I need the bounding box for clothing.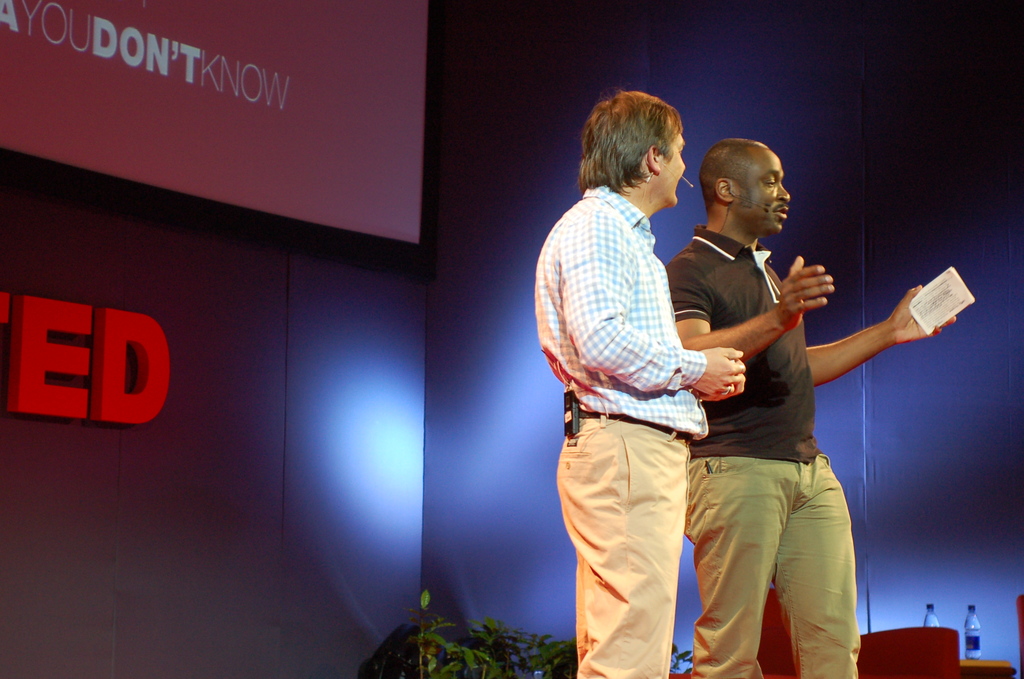
Here it is: crop(666, 223, 856, 678).
